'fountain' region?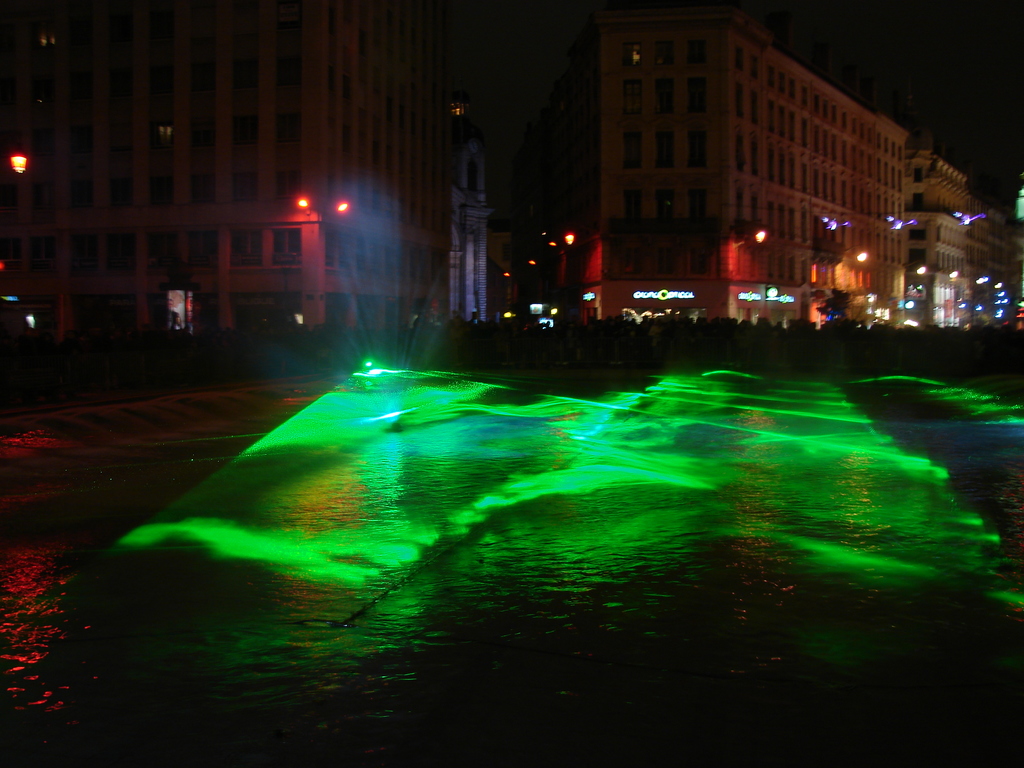
Rect(300, 166, 438, 380)
